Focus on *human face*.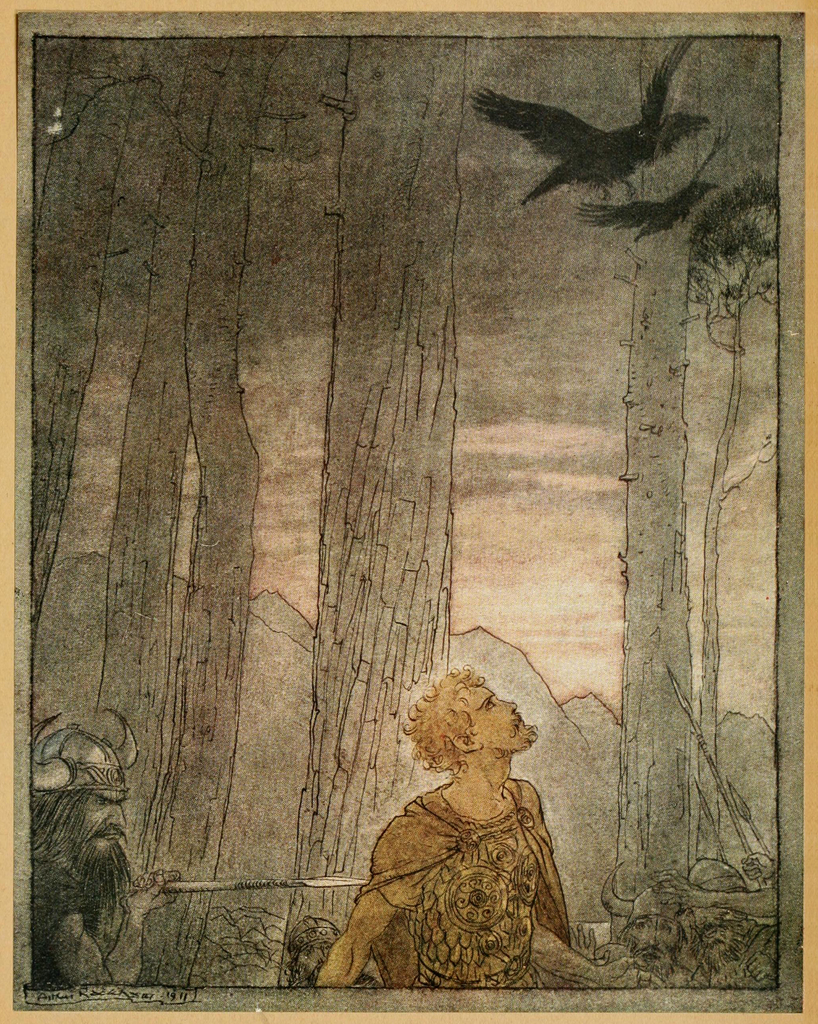
Focused at select_region(444, 672, 542, 758).
